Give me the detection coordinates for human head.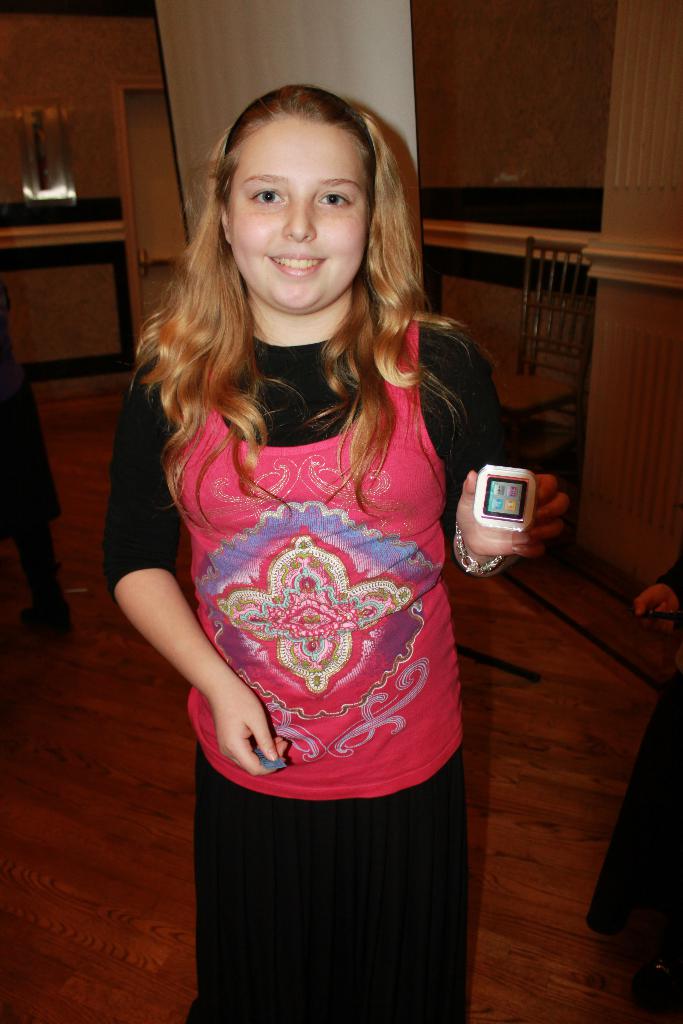
[left=198, top=84, right=391, bottom=316].
